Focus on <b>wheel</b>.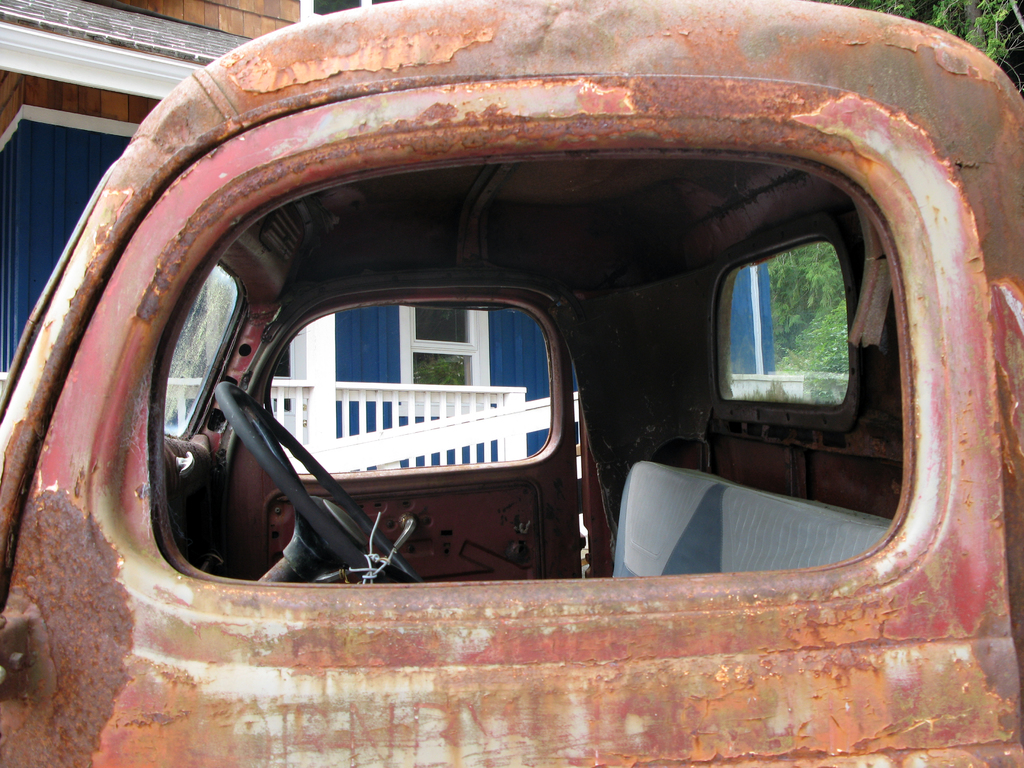
Focused at <bbox>210, 379, 424, 580</bbox>.
